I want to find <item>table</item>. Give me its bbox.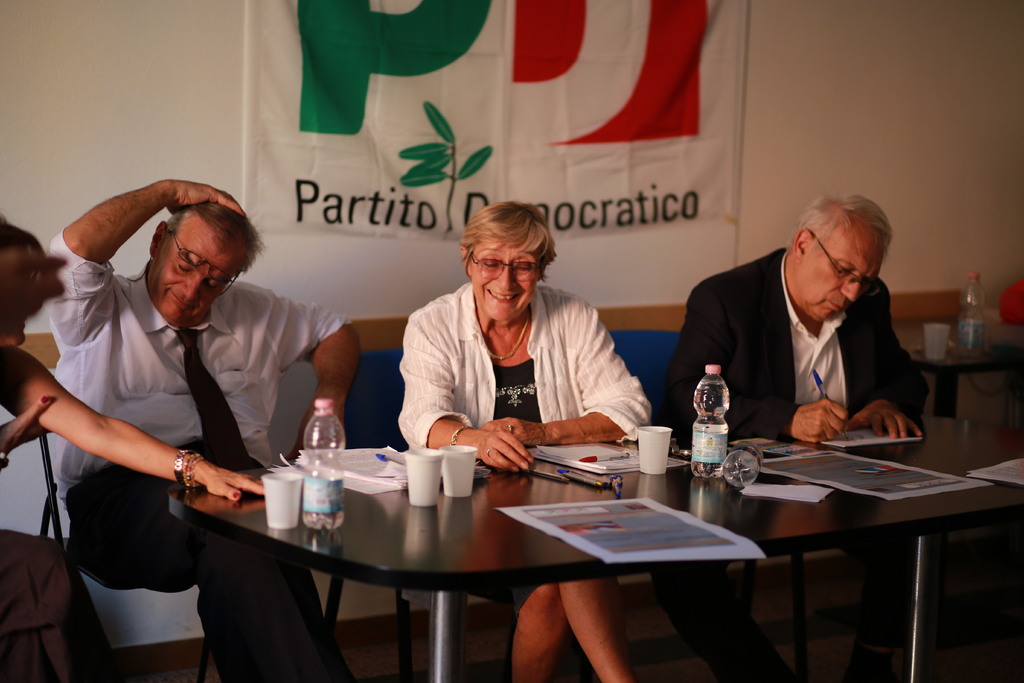
159/417/1023/682.
